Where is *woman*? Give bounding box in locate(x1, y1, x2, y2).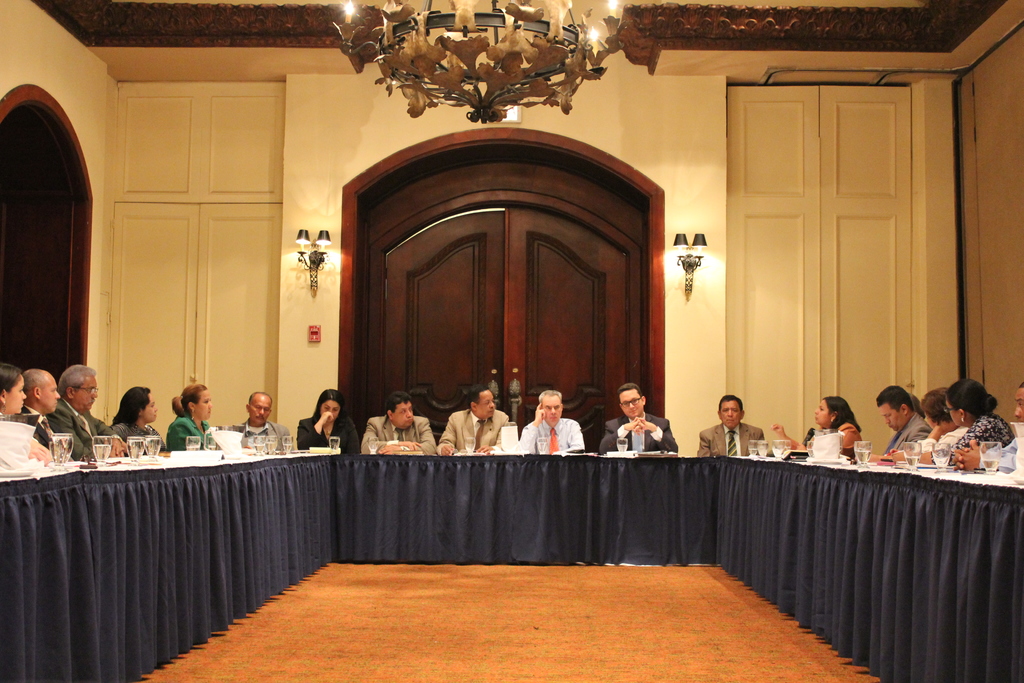
locate(166, 383, 209, 451).
